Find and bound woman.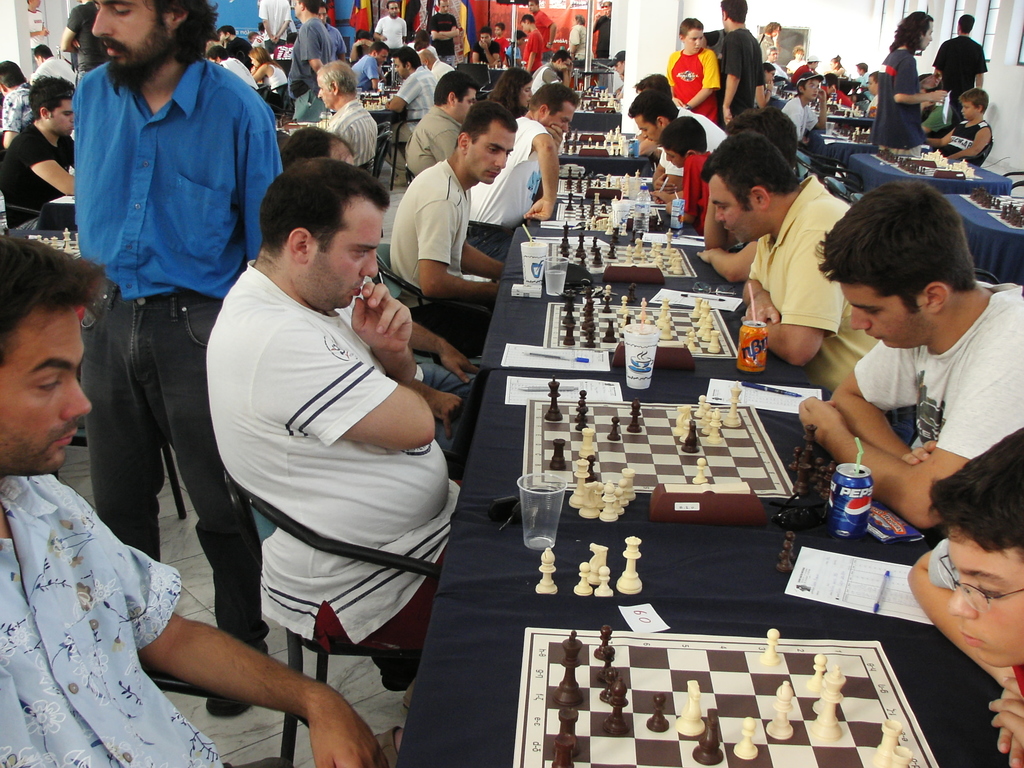
Bound: region(488, 67, 533, 118).
